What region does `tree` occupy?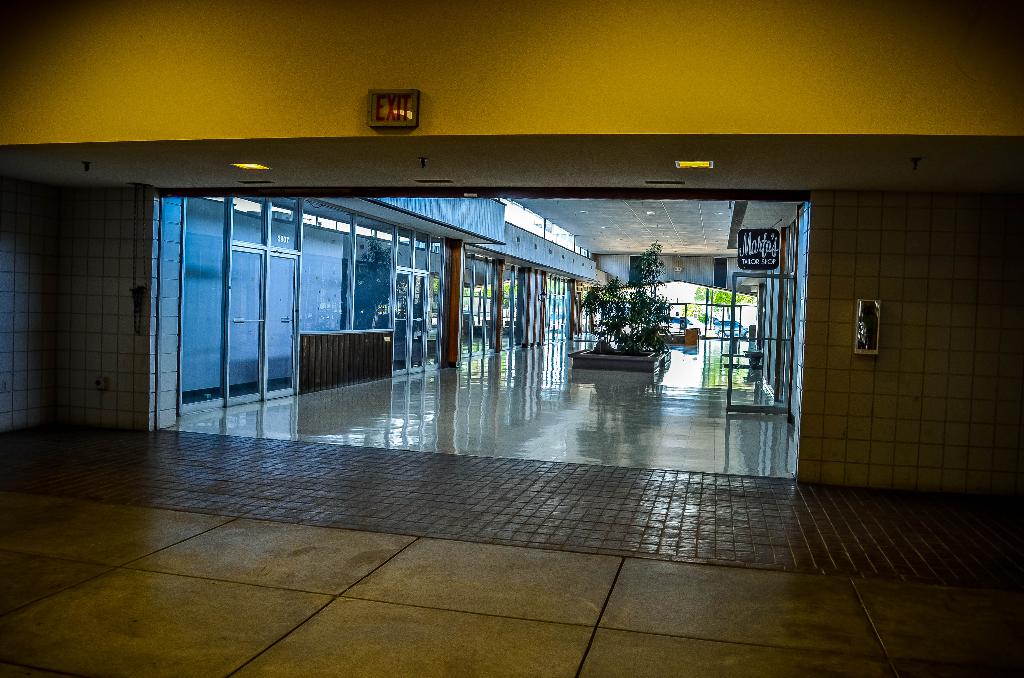
694, 286, 745, 324.
